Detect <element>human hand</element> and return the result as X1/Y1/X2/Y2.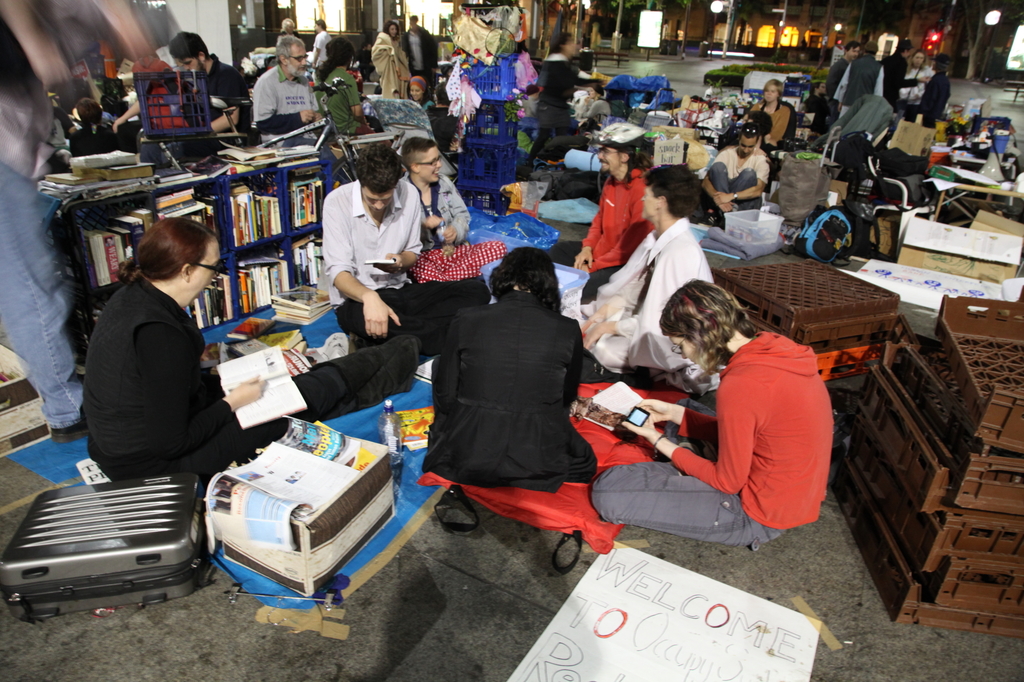
572/246/595/270.
